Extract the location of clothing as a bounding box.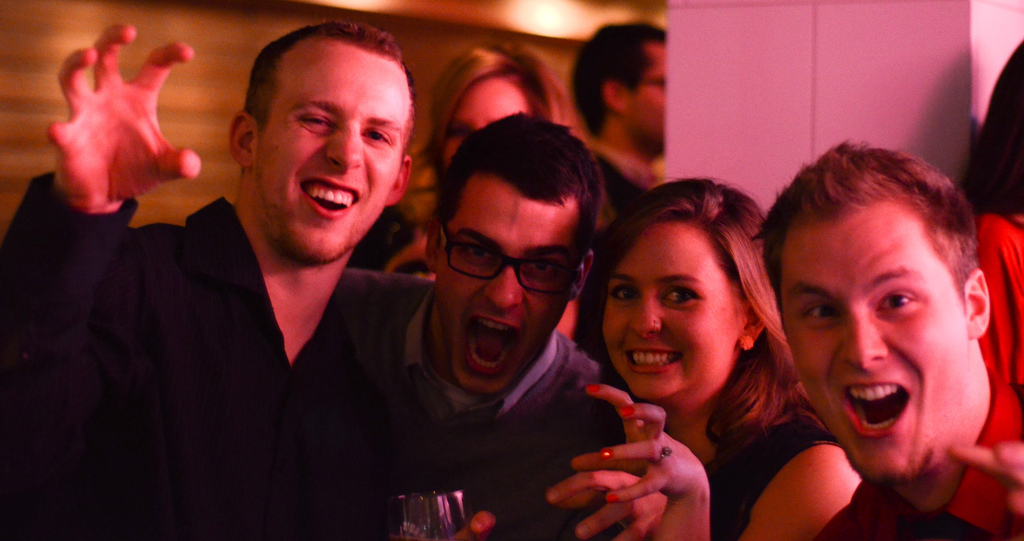
rect(350, 262, 609, 540).
